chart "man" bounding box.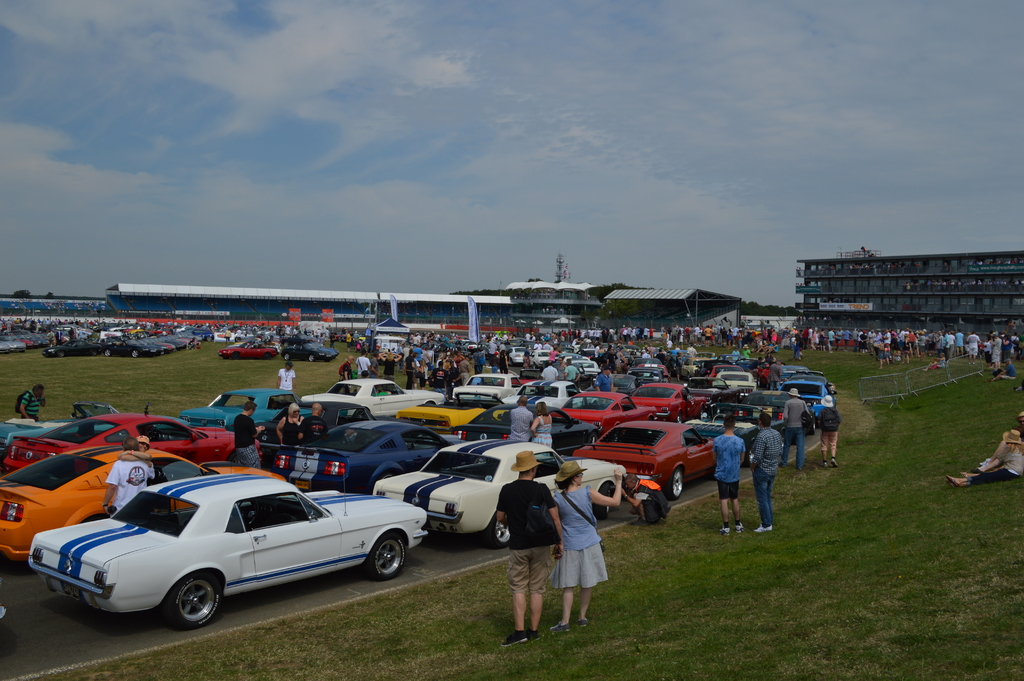
Charted: 778,389,814,467.
